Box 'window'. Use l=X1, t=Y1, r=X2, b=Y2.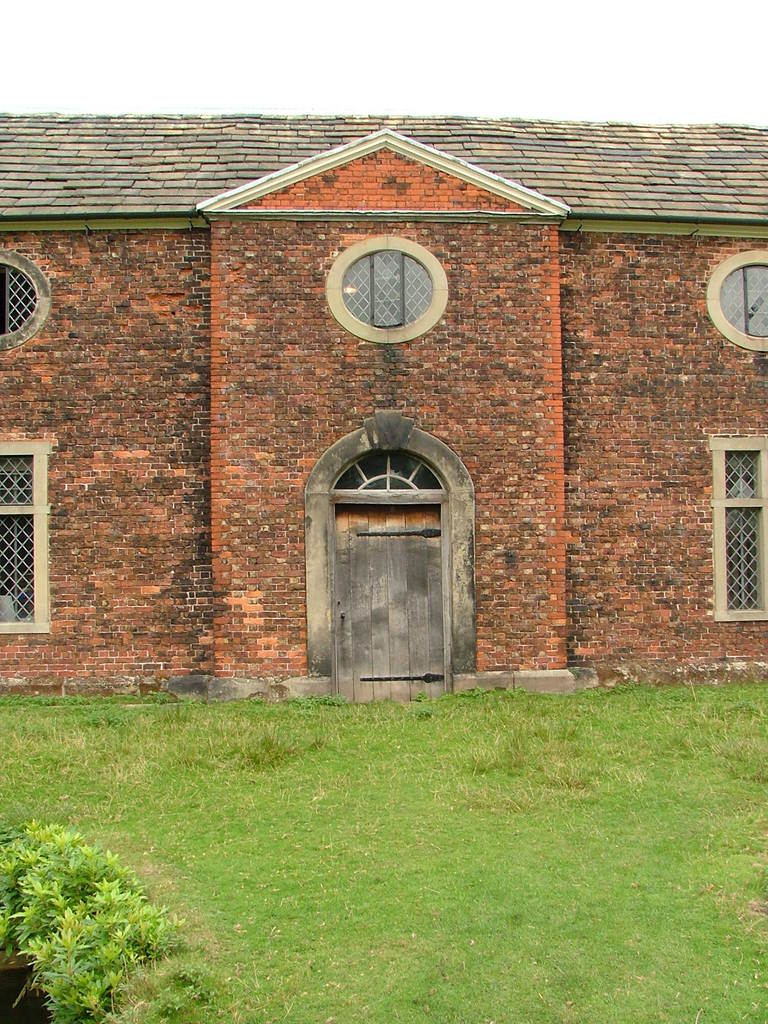
l=724, t=449, r=767, b=613.
